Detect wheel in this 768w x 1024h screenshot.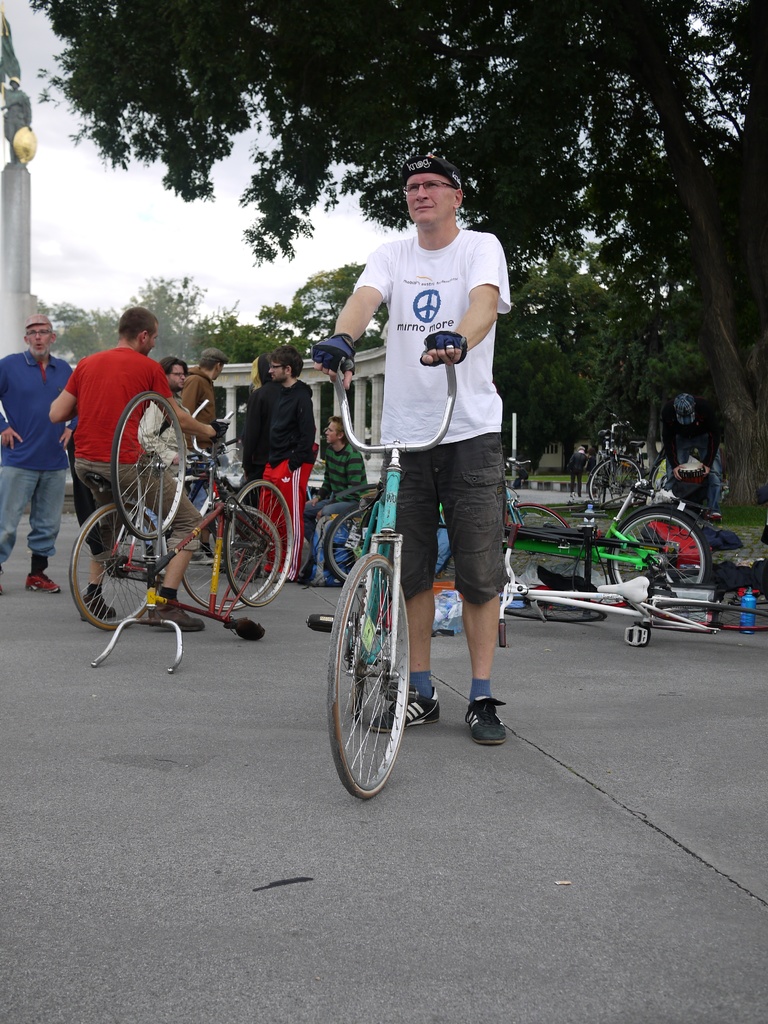
Detection: 224, 477, 296, 601.
